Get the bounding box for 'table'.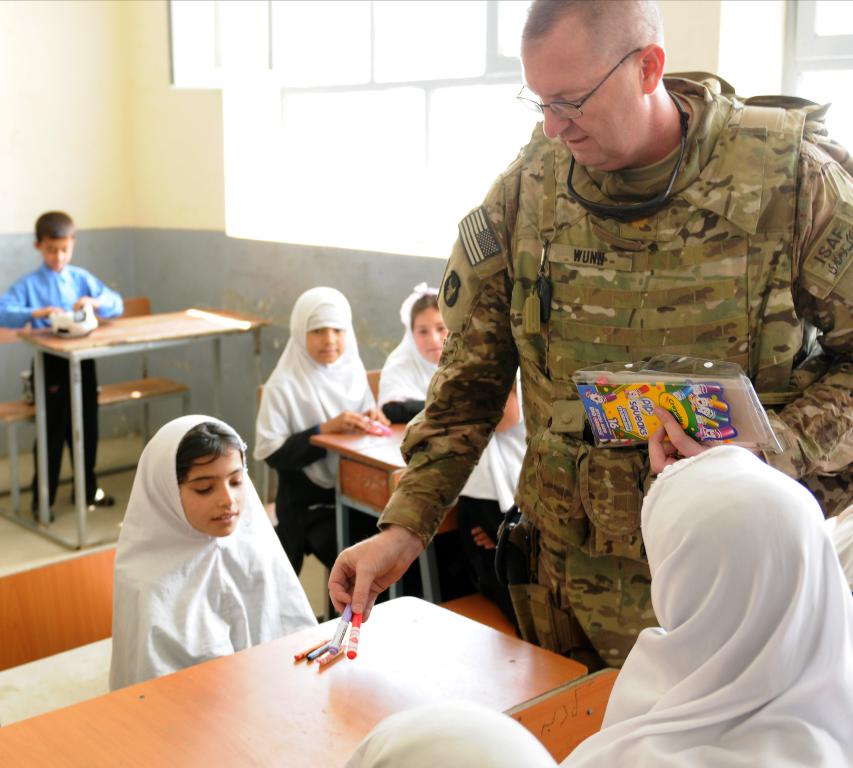
left=302, top=418, right=514, bottom=604.
